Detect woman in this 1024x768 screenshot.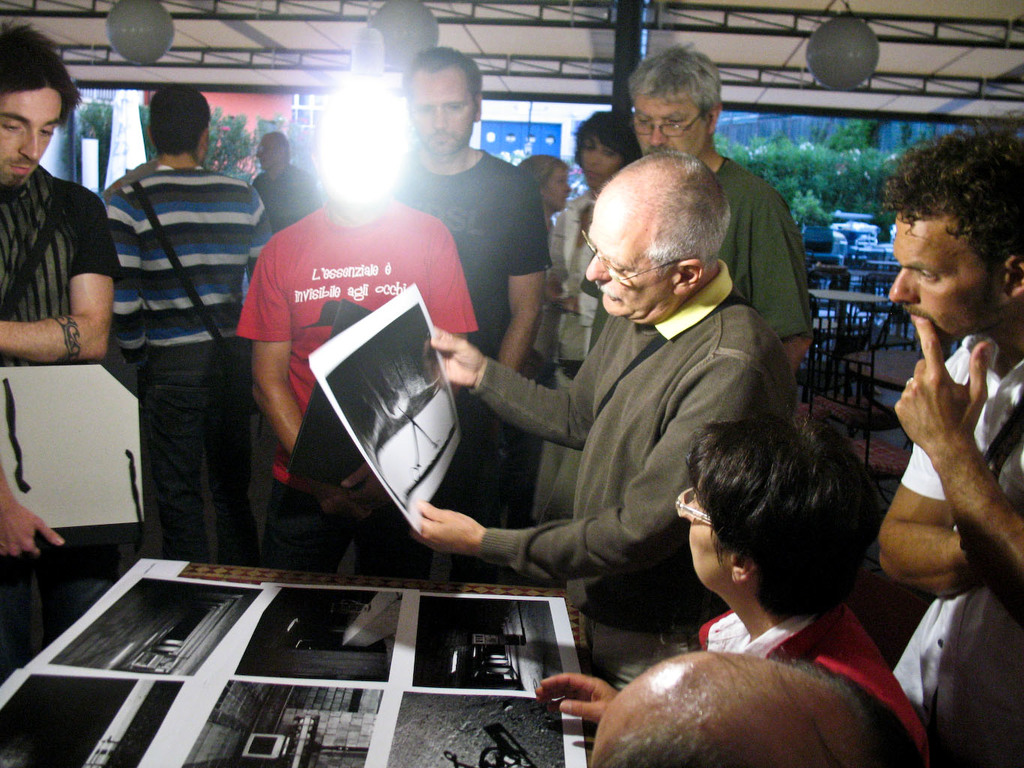
Detection: (left=515, top=157, right=571, bottom=377).
